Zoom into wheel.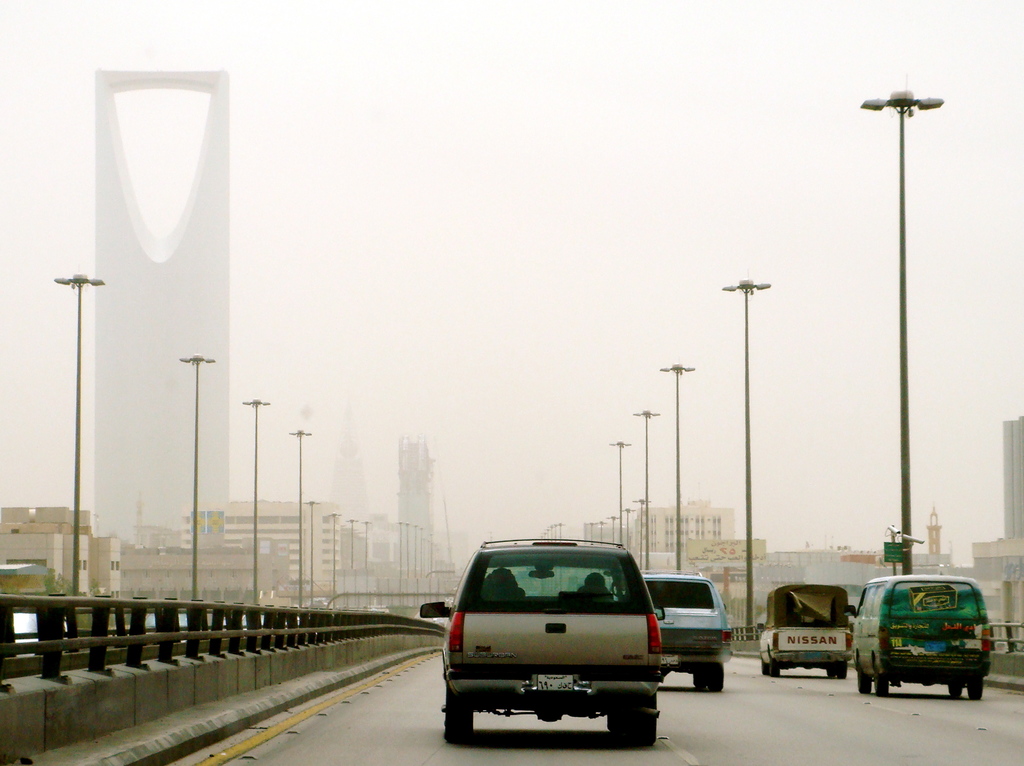
Zoom target: (604, 708, 625, 731).
